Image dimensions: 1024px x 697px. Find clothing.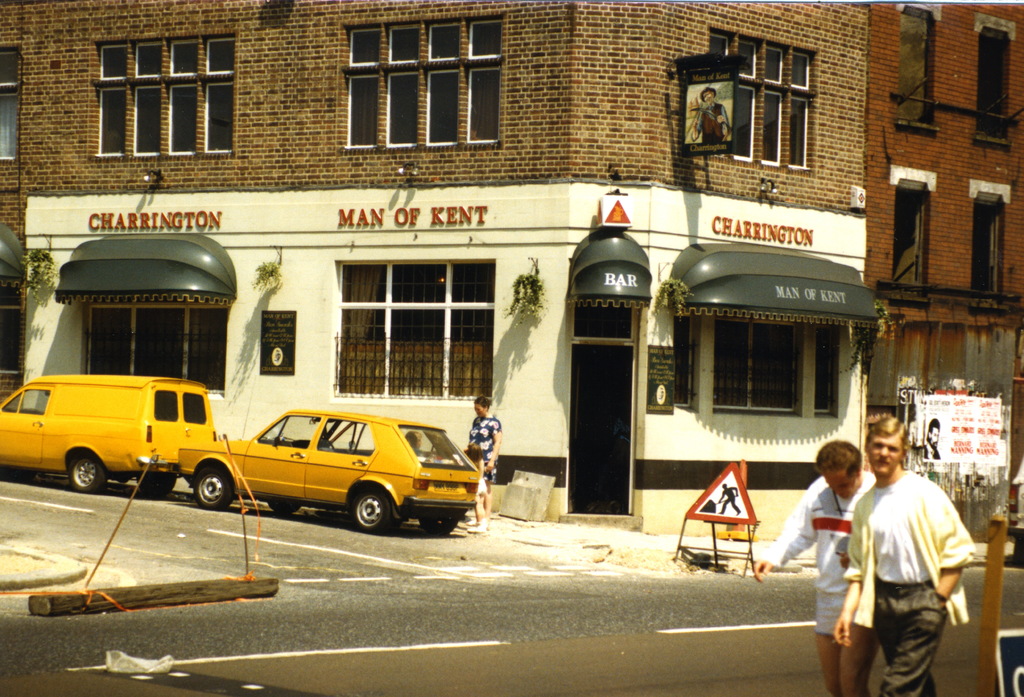
(916,442,942,460).
